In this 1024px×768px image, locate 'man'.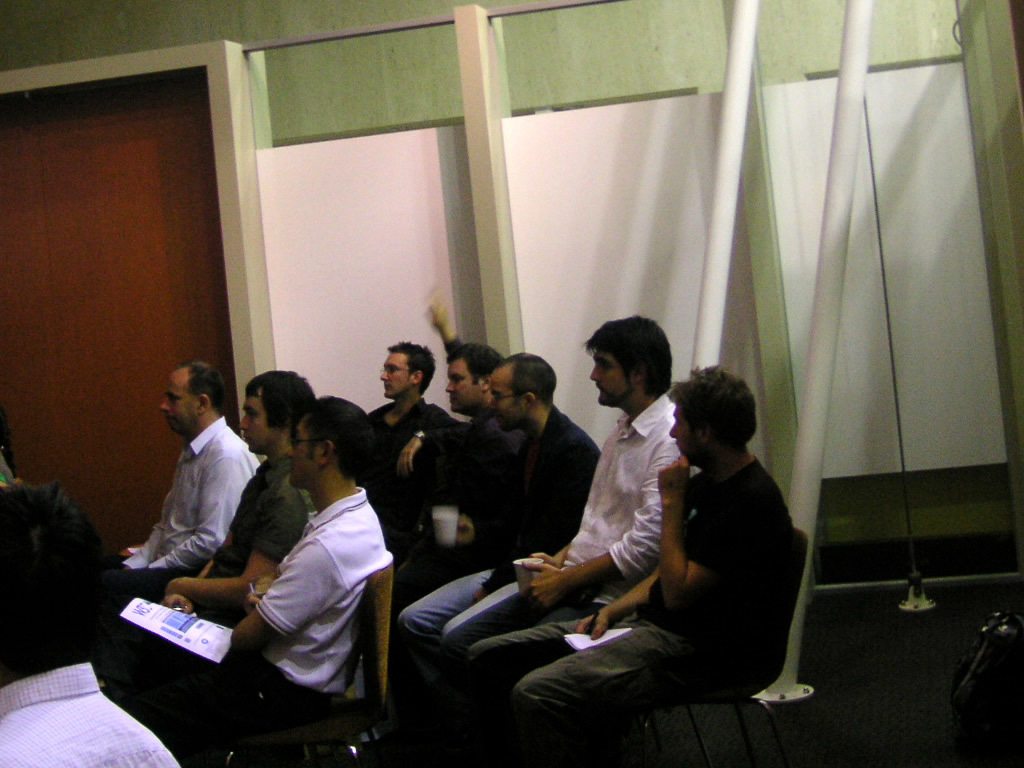
Bounding box: rect(466, 362, 805, 767).
